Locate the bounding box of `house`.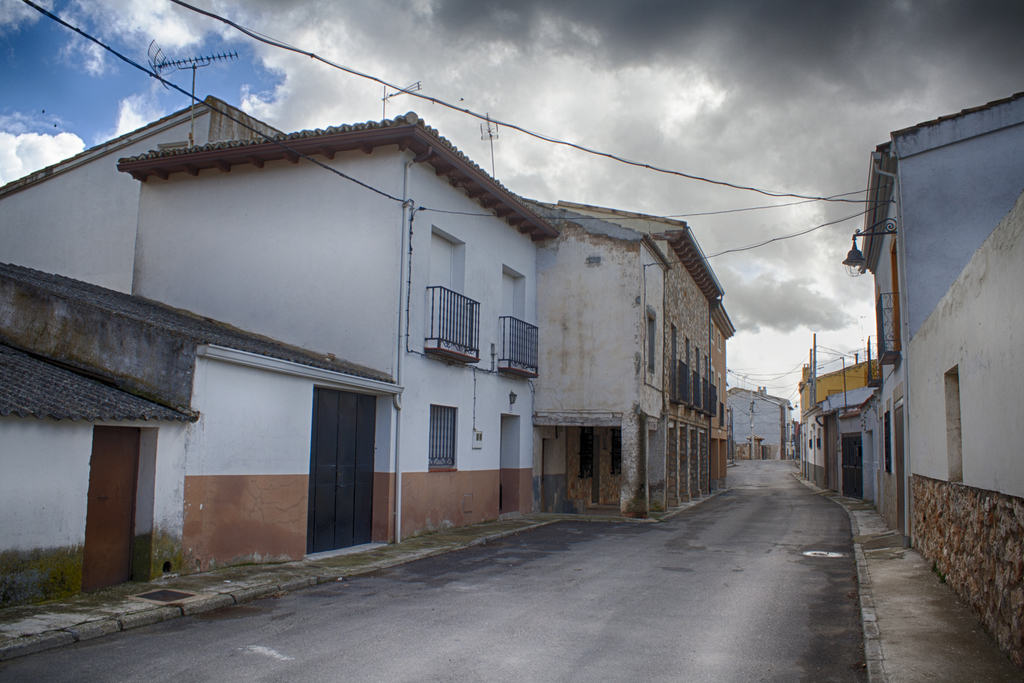
Bounding box: detection(0, 93, 560, 570).
